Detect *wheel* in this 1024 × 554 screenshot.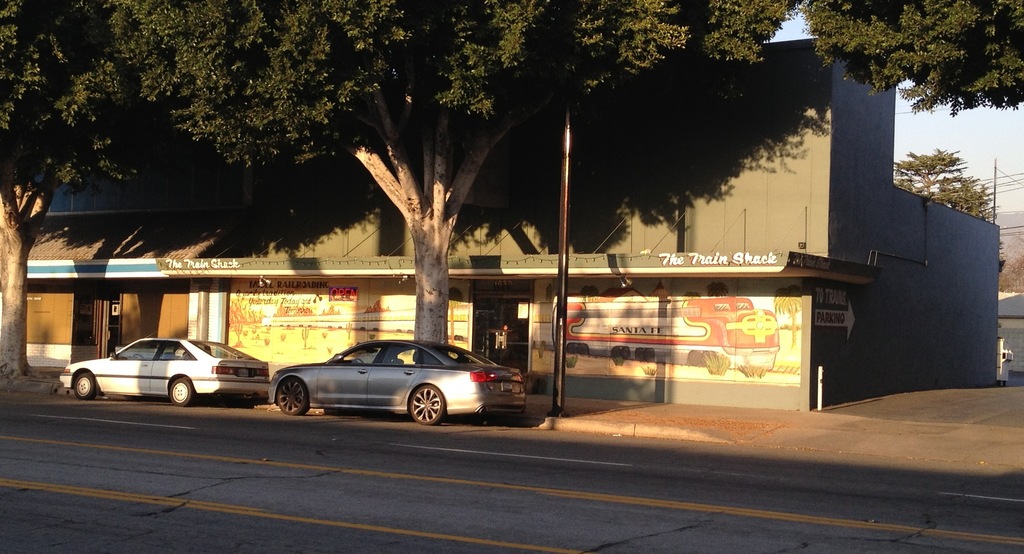
Detection: bbox(646, 347, 655, 361).
